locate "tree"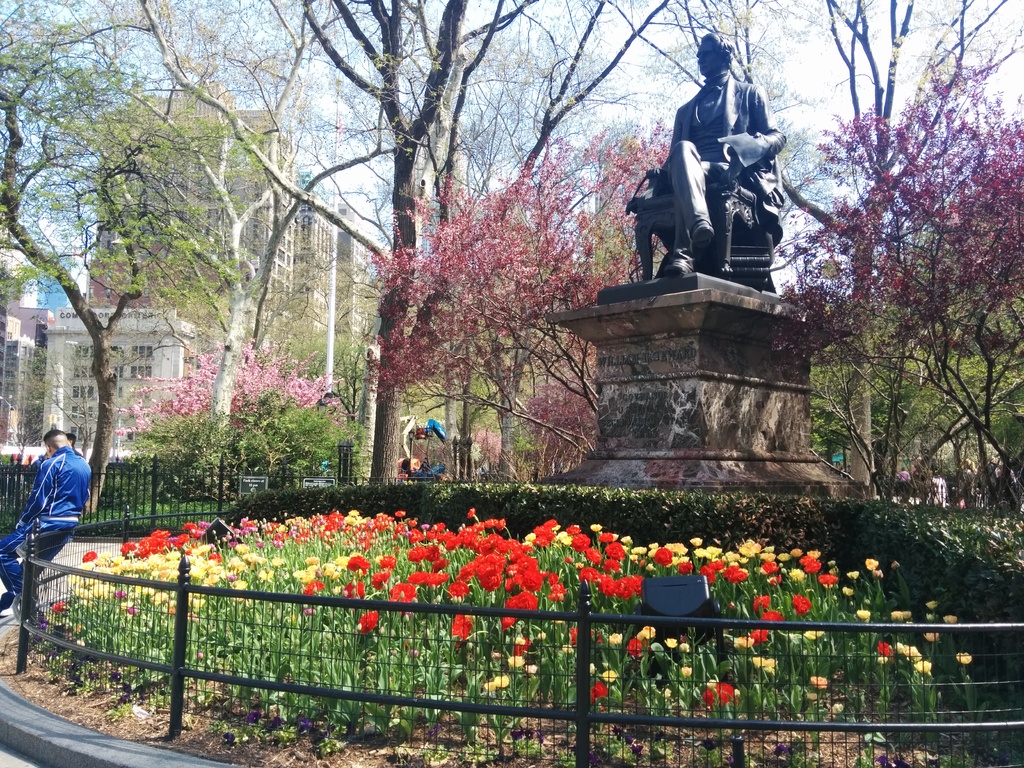
detection(22, 35, 419, 490)
